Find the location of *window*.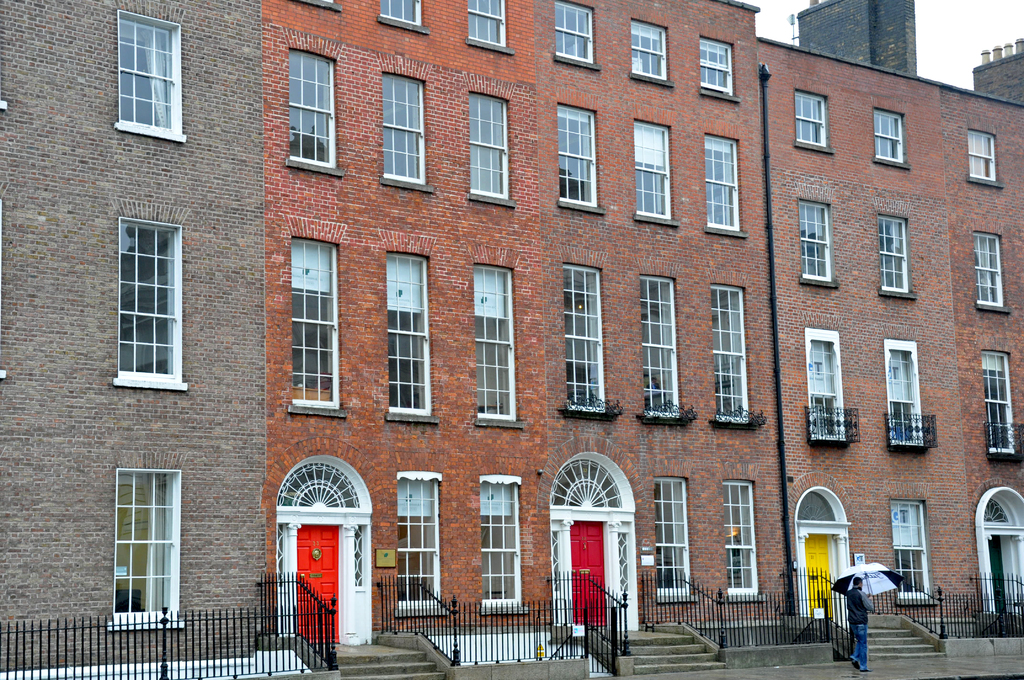
Location: {"left": 794, "top": 88, "right": 828, "bottom": 142}.
